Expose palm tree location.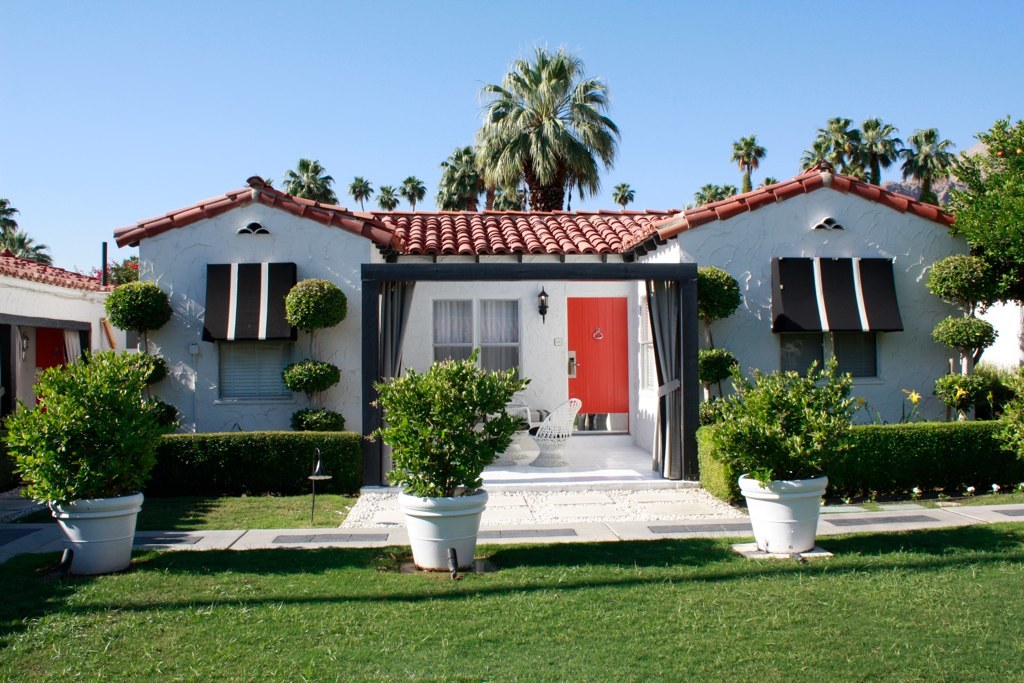
Exposed at bbox(289, 157, 331, 223).
